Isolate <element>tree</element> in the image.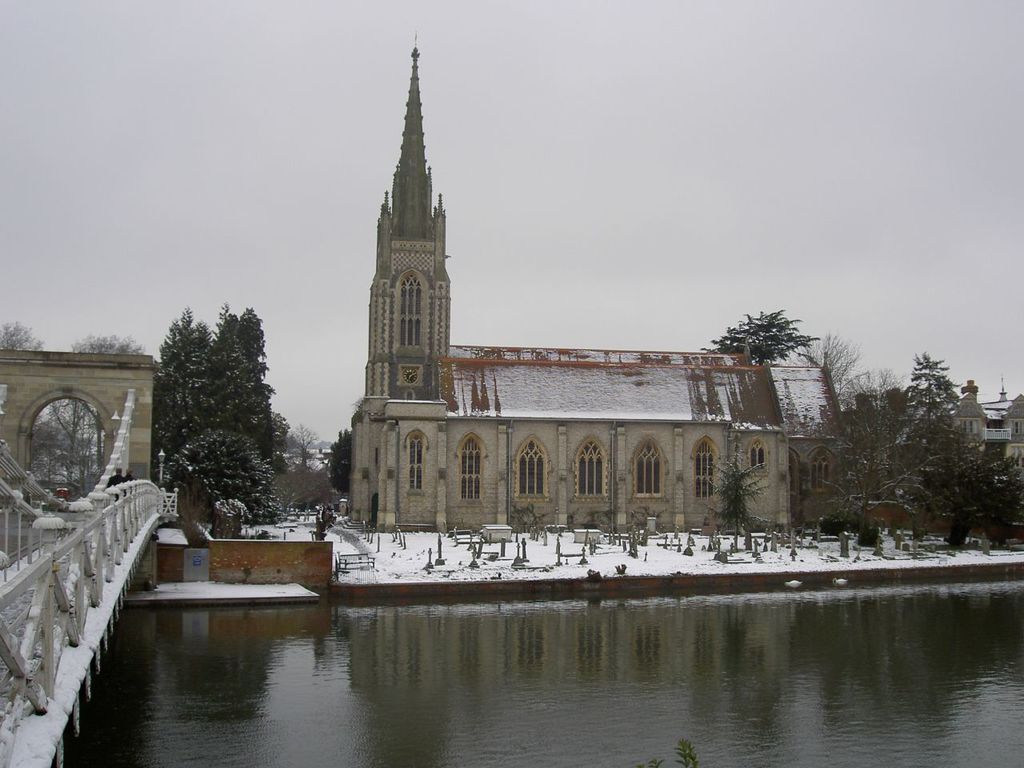
Isolated region: <bbox>58, 335, 151, 477</bbox>.
